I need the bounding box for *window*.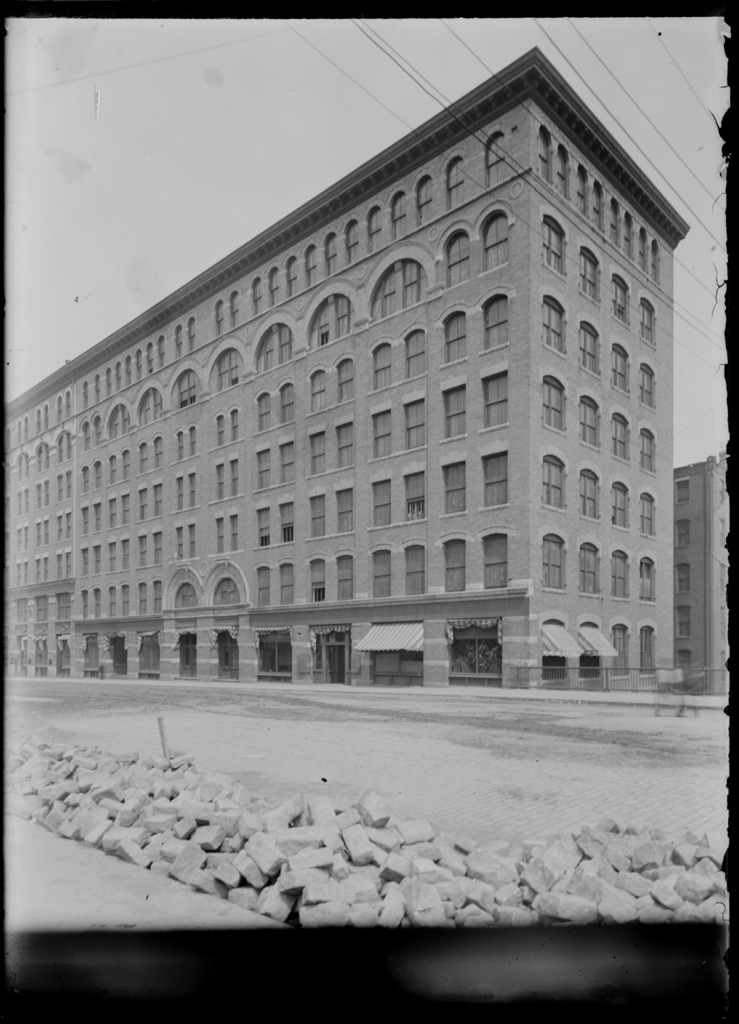
Here it is: 278/498/293/543.
